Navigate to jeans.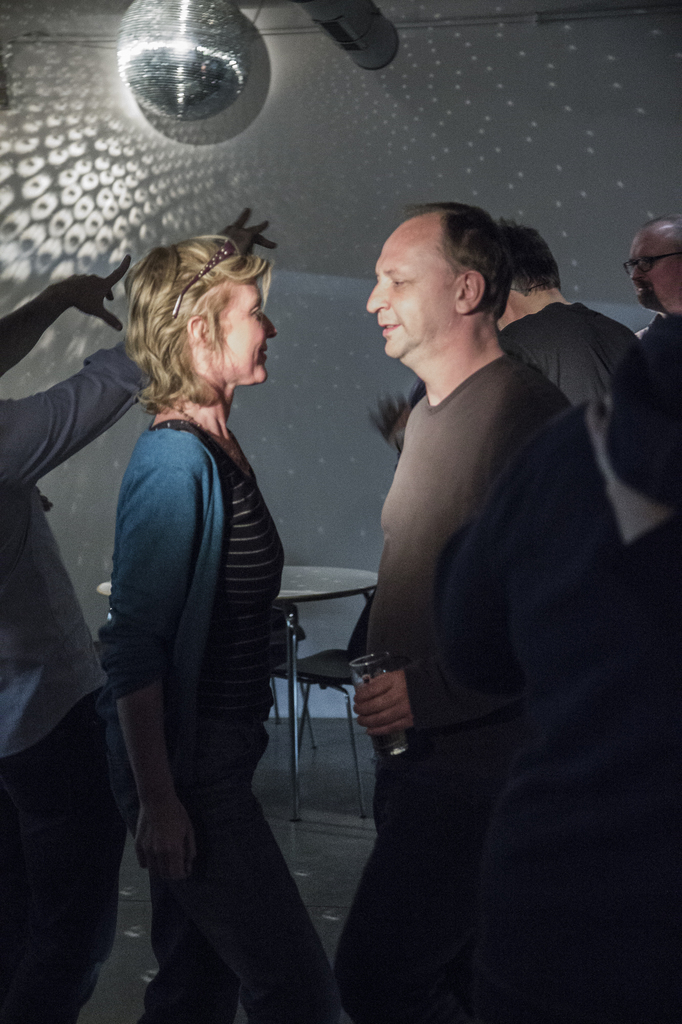
Navigation target: 141:723:339:1023.
